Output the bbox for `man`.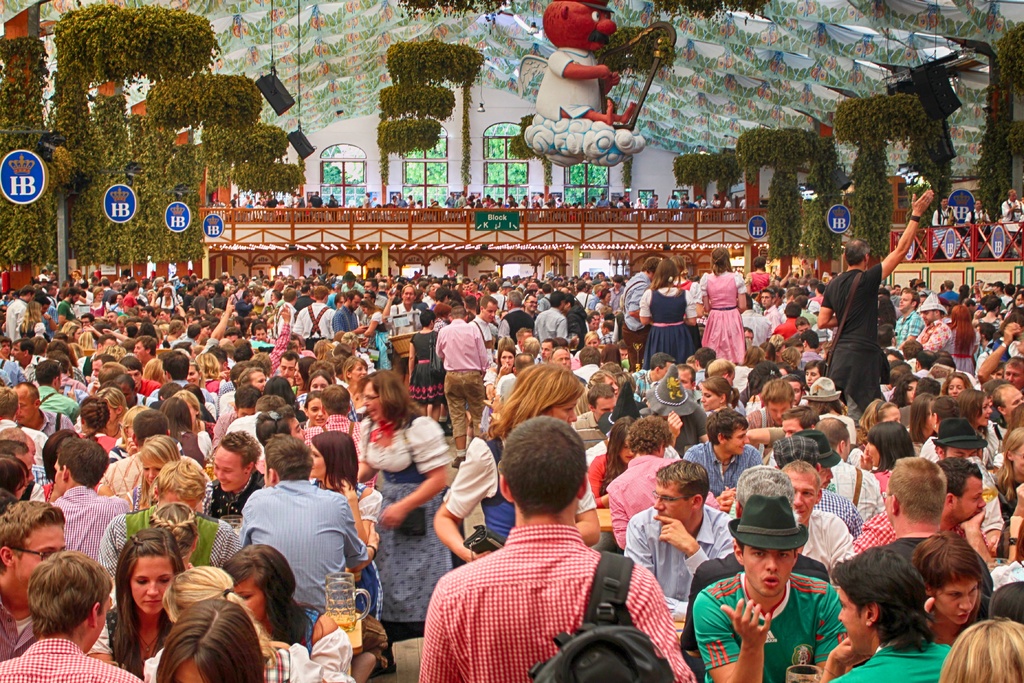
x1=572 y1=280 x2=594 y2=308.
